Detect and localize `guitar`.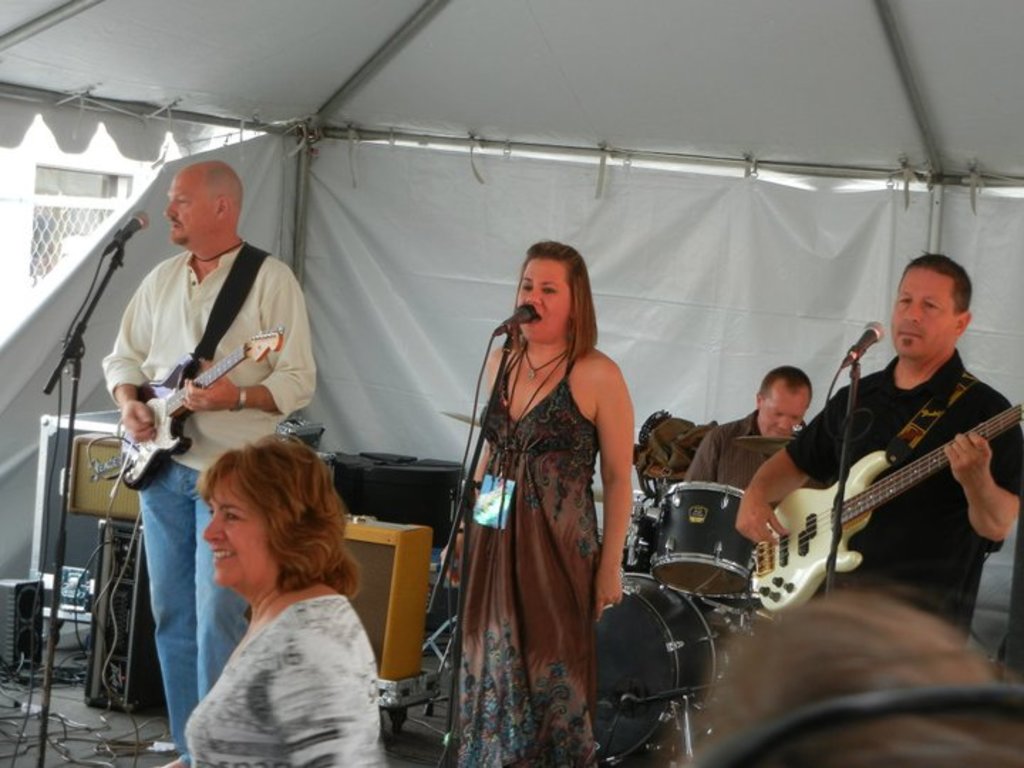
Localized at detection(747, 398, 1023, 612).
